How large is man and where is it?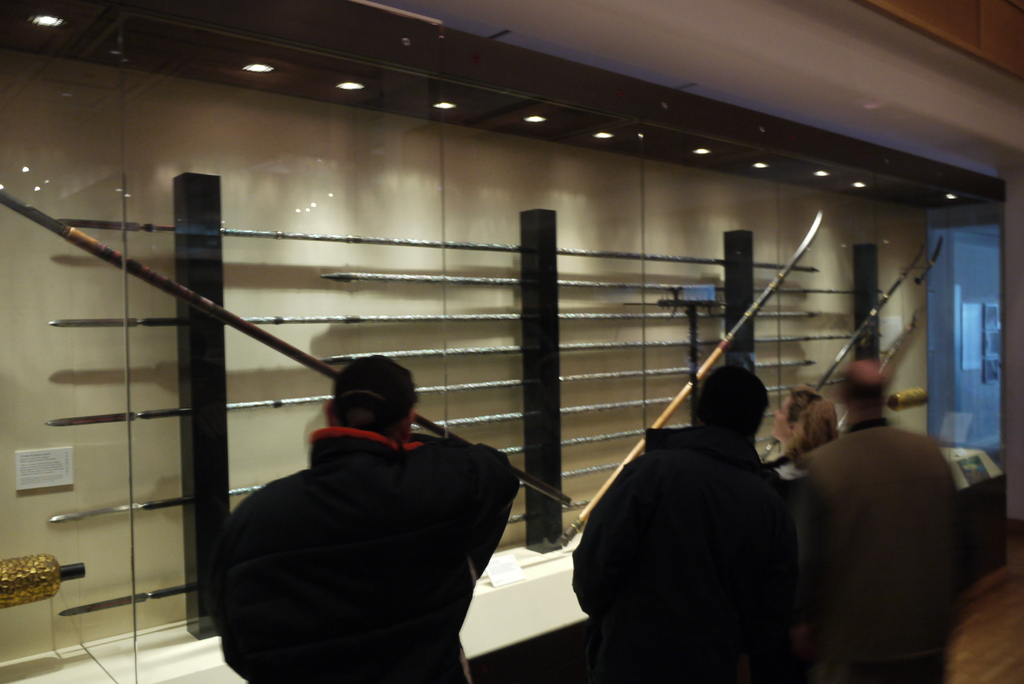
Bounding box: (left=223, top=355, right=522, bottom=683).
